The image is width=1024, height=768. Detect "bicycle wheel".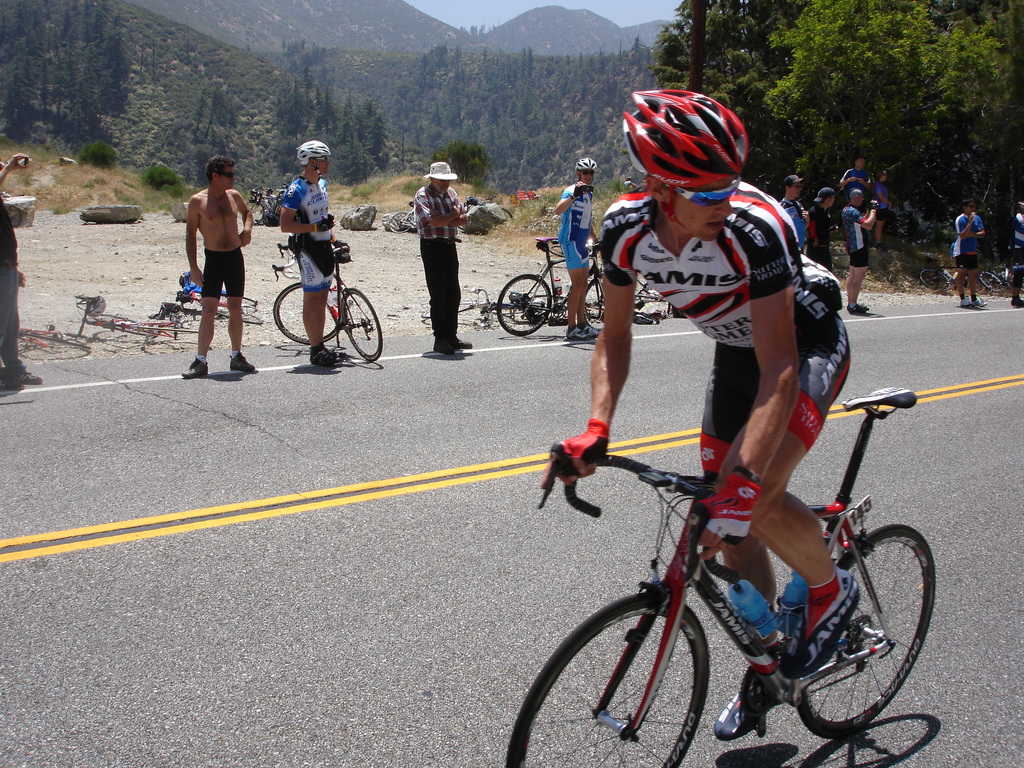
Detection: bbox(246, 199, 267, 224).
